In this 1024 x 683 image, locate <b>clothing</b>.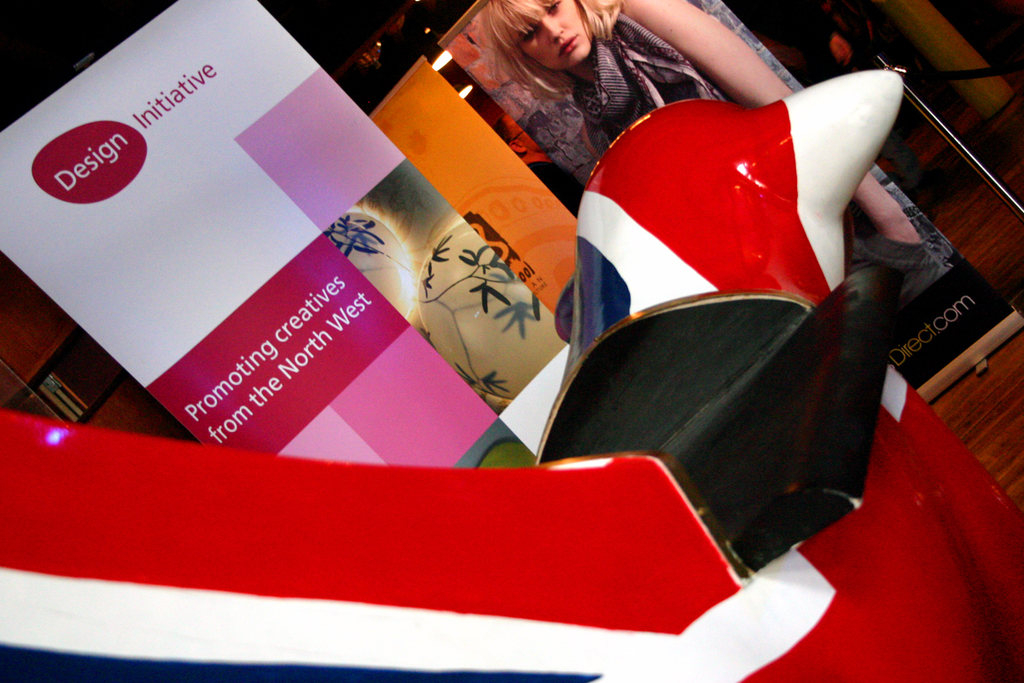
Bounding box: region(565, 11, 945, 301).
